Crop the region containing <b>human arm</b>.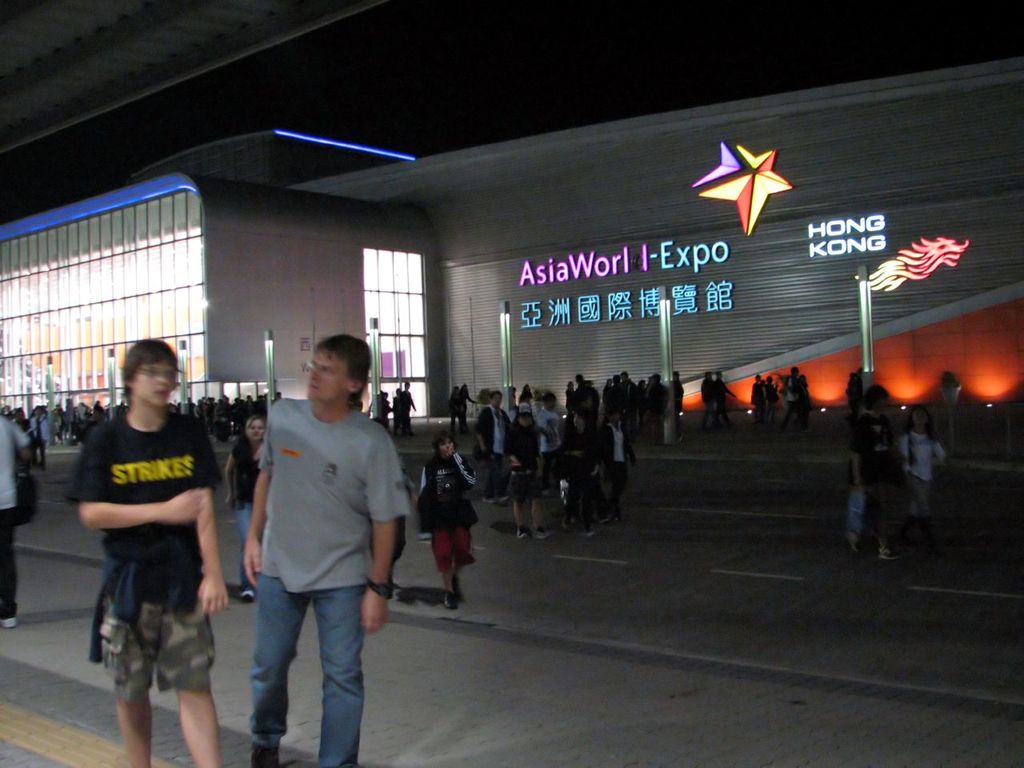
Crop region: region(932, 442, 946, 466).
